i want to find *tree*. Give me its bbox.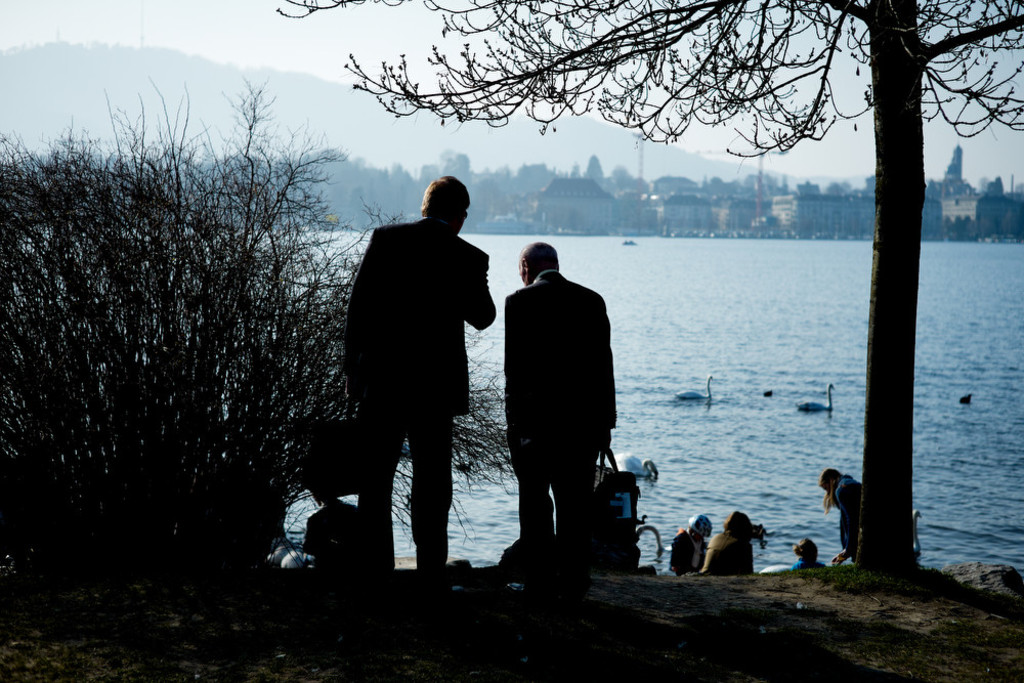
0,73,506,571.
